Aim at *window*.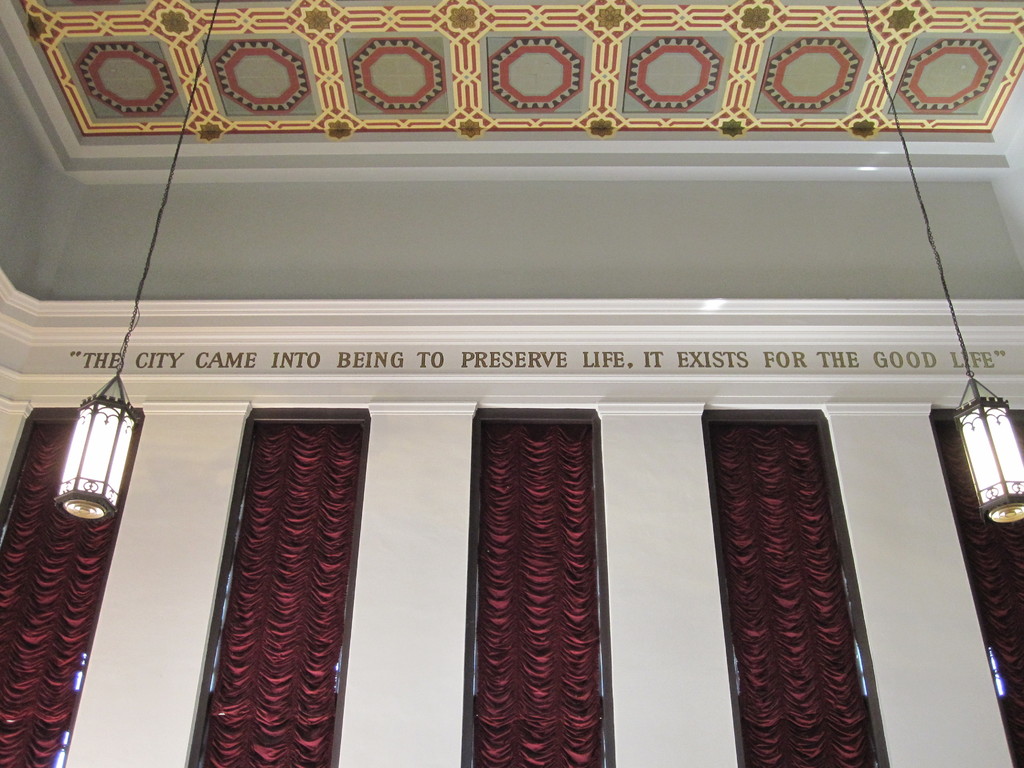
Aimed at bbox=[191, 413, 364, 763].
